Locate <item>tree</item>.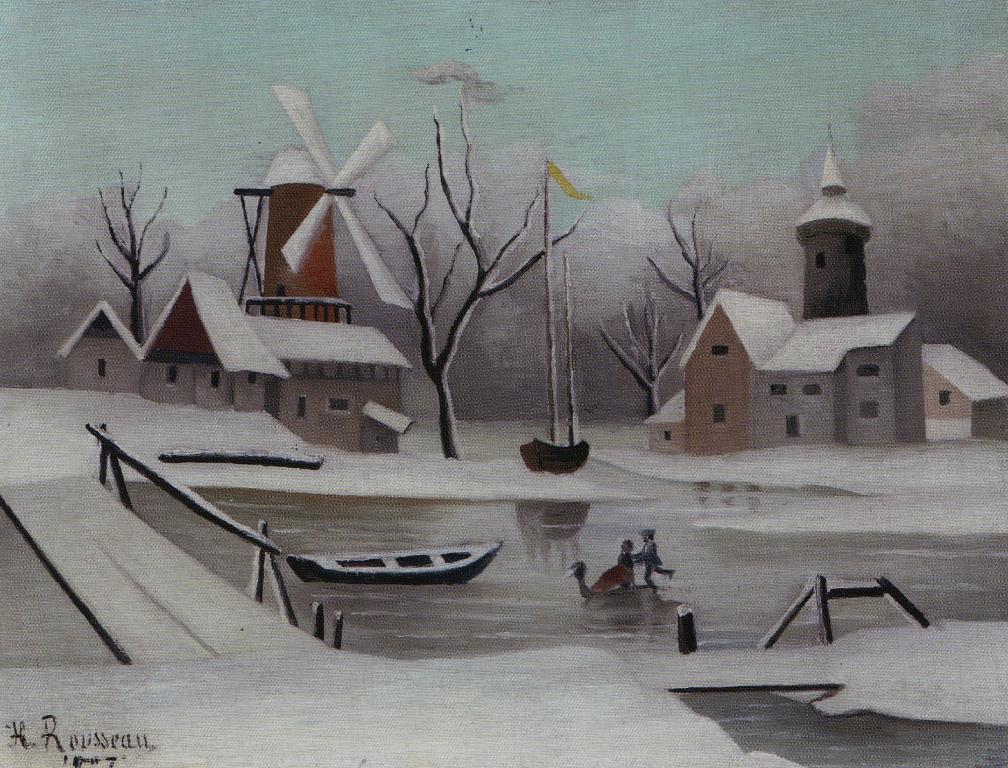
Bounding box: locate(61, 152, 180, 333).
